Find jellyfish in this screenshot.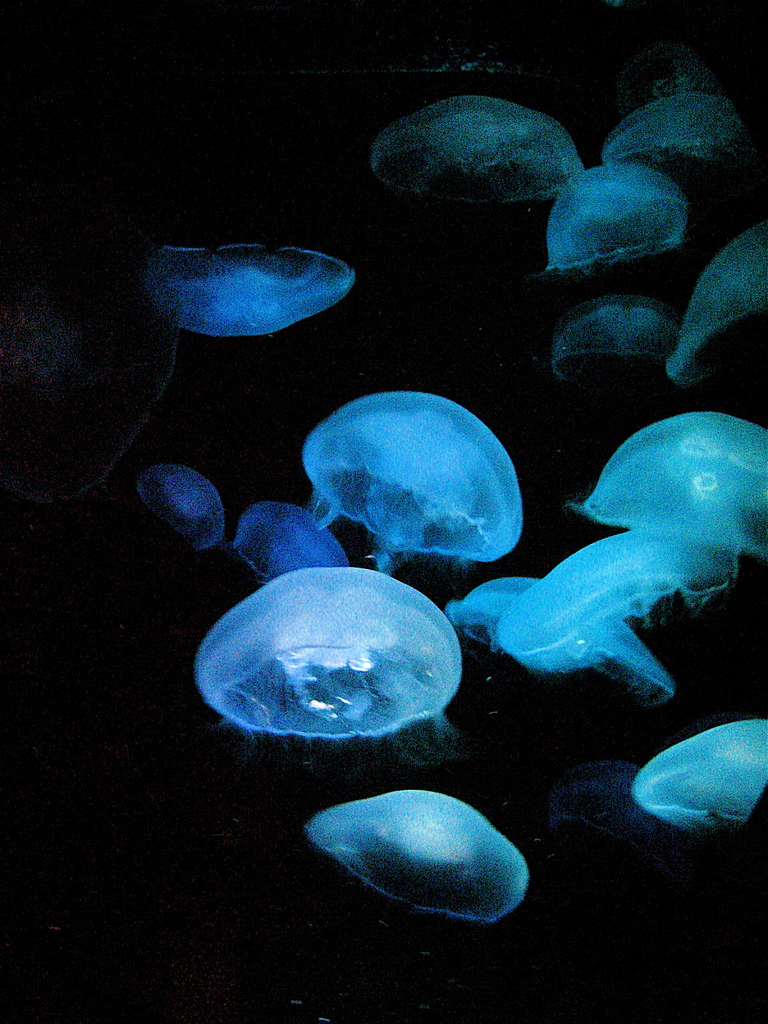
The bounding box for jellyfish is 143, 244, 352, 342.
